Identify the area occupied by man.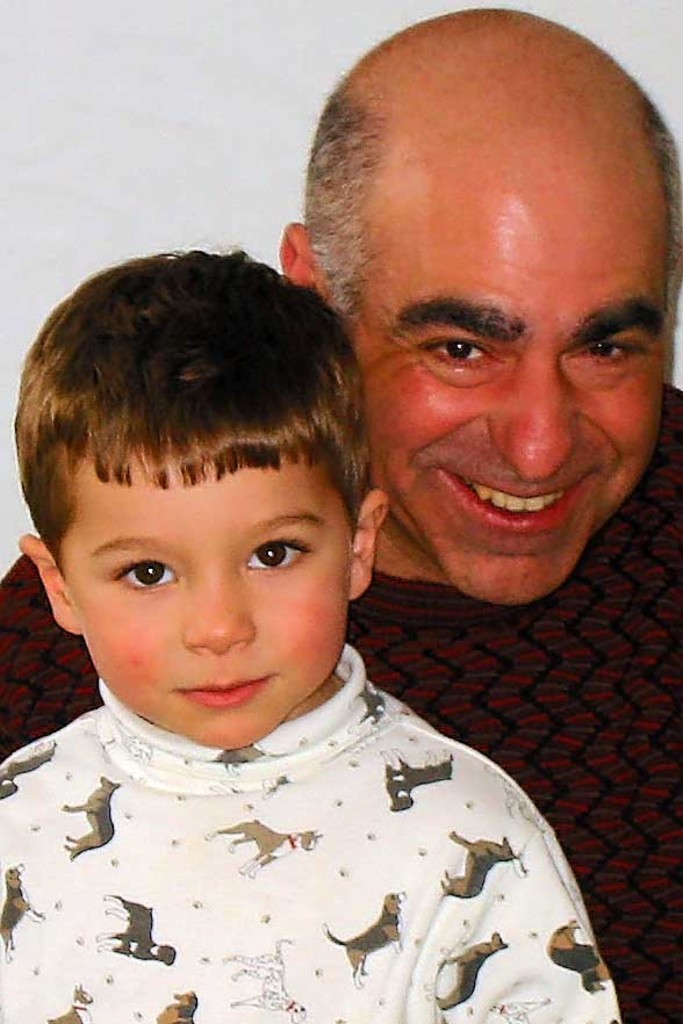
Area: <region>0, 0, 682, 1023</region>.
